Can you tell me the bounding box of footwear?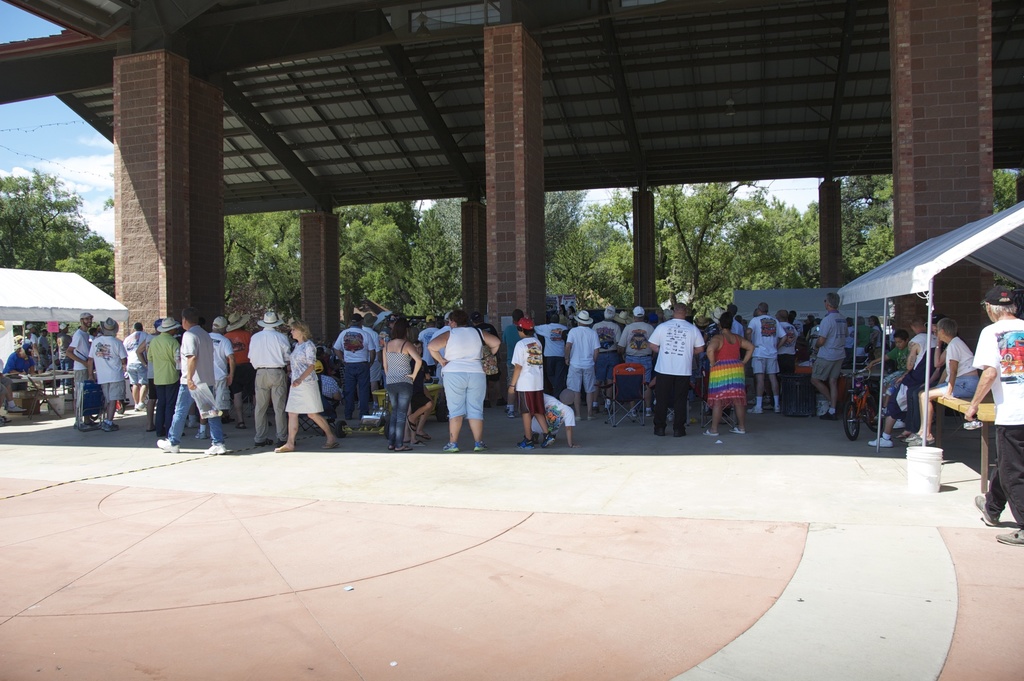
592:406:598:414.
